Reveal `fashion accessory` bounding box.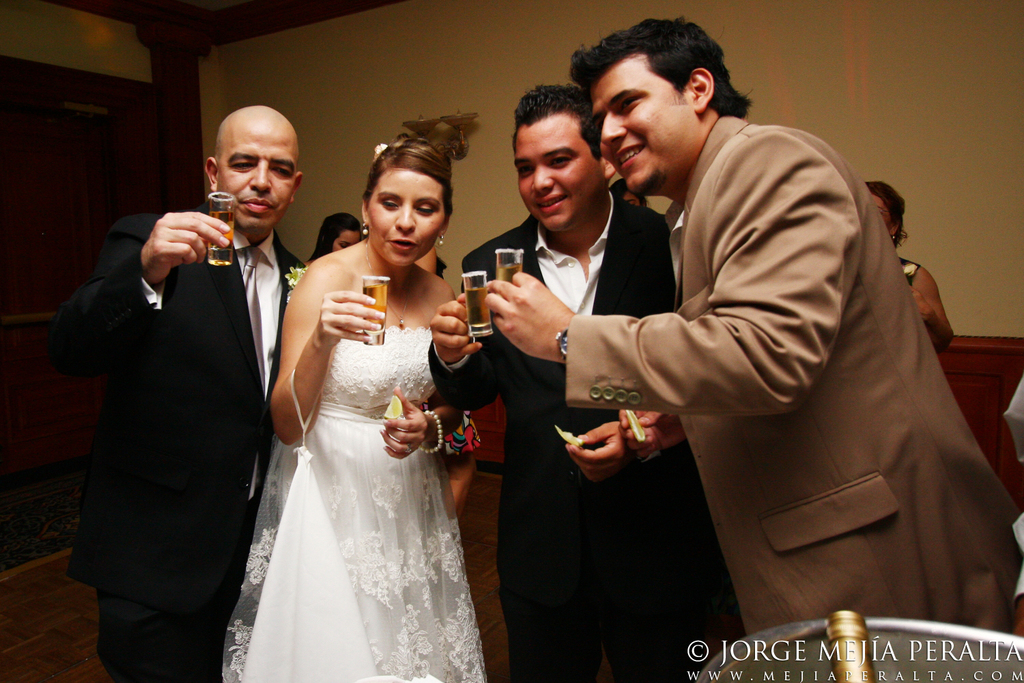
Revealed: [x1=244, y1=243, x2=264, y2=499].
